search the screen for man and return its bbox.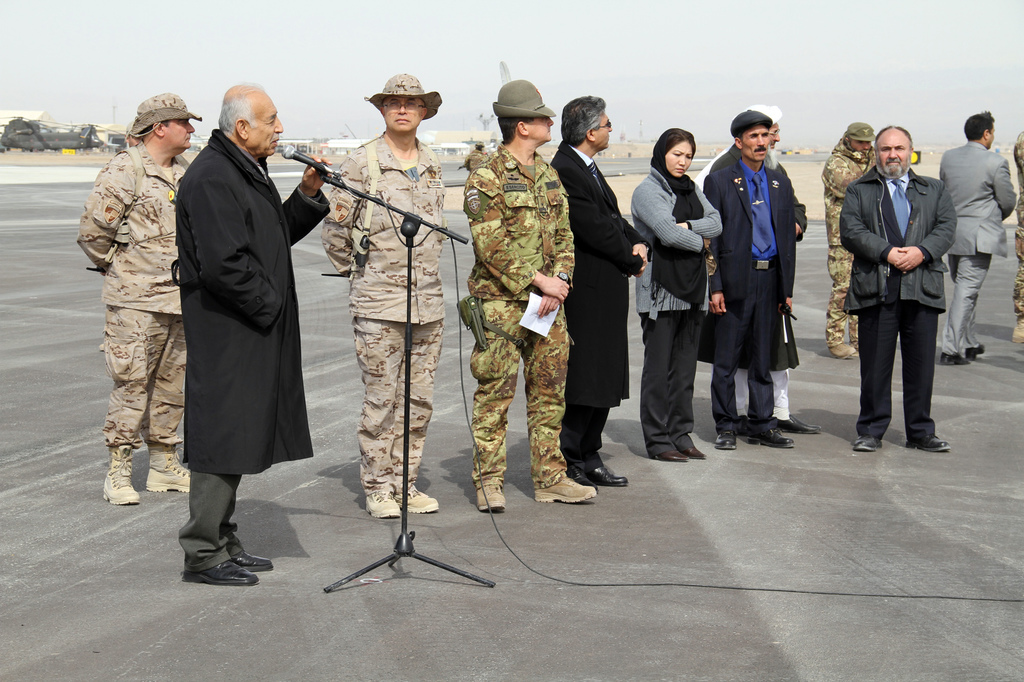
Found: 820/120/877/360.
